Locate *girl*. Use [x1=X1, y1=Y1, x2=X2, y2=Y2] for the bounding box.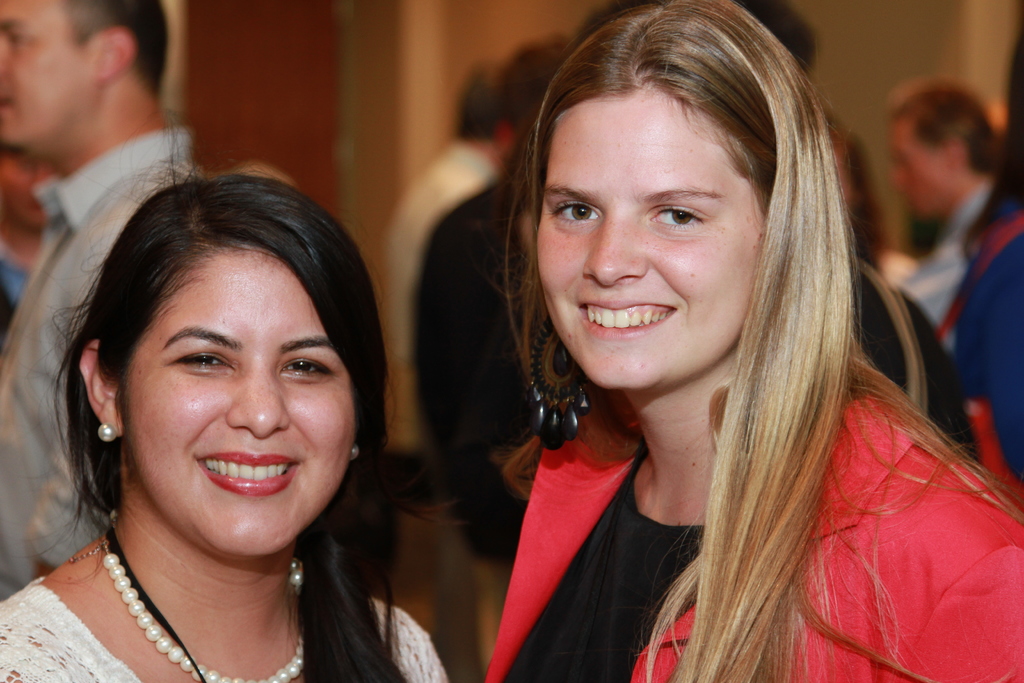
[x1=472, y1=0, x2=1023, y2=682].
